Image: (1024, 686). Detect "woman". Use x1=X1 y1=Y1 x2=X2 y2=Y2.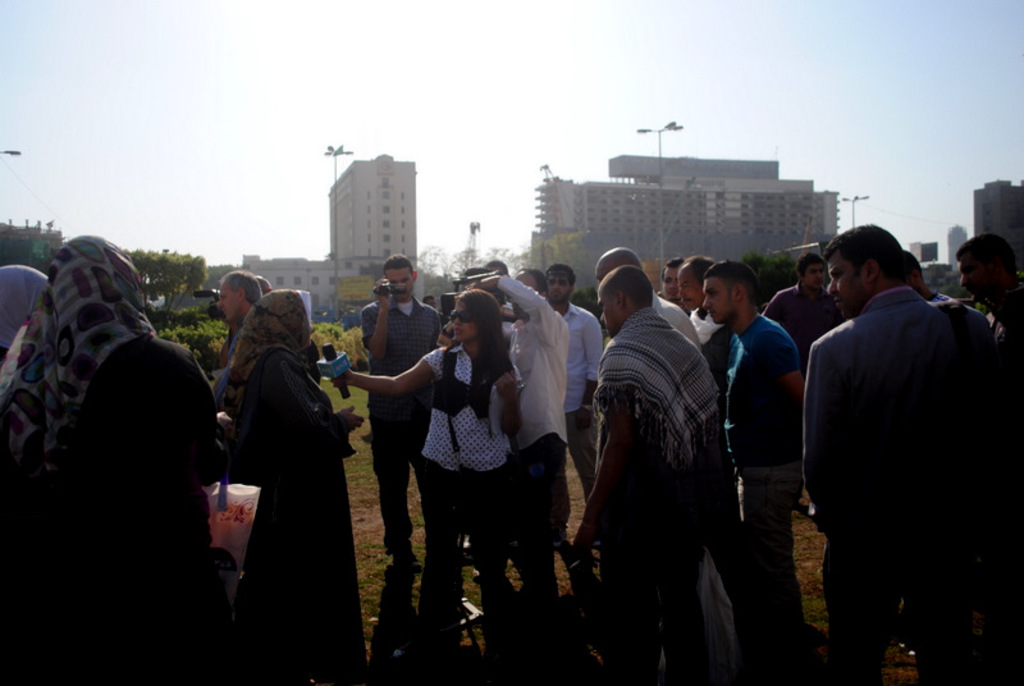
x1=3 y1=230 x2=219 y2=685.
